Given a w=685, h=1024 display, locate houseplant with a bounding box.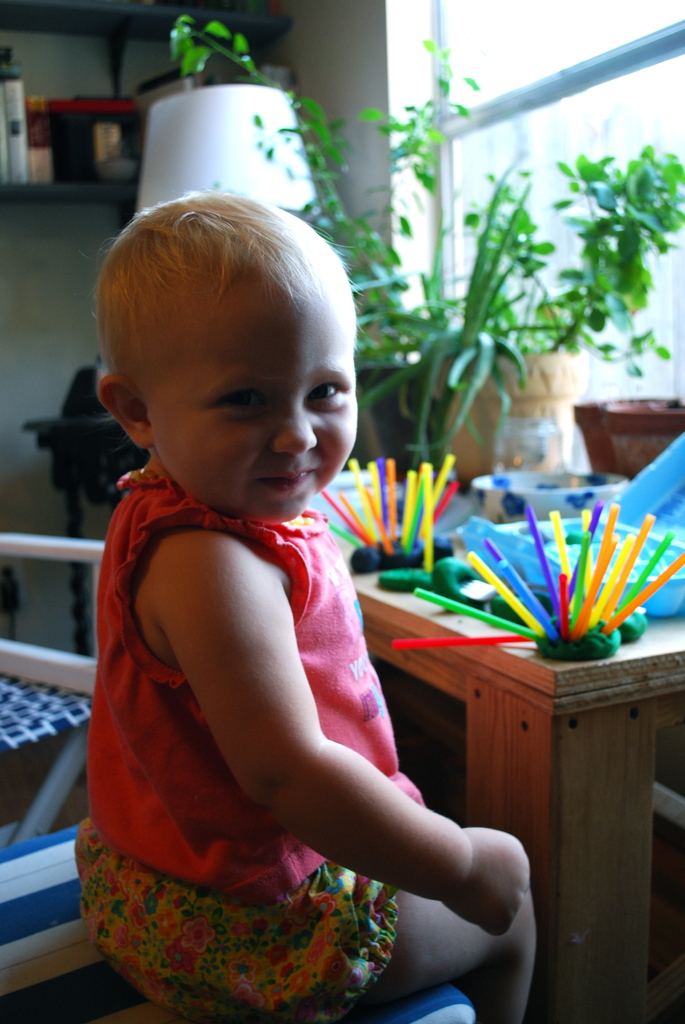
Located: (168, 8, 673, 473).
